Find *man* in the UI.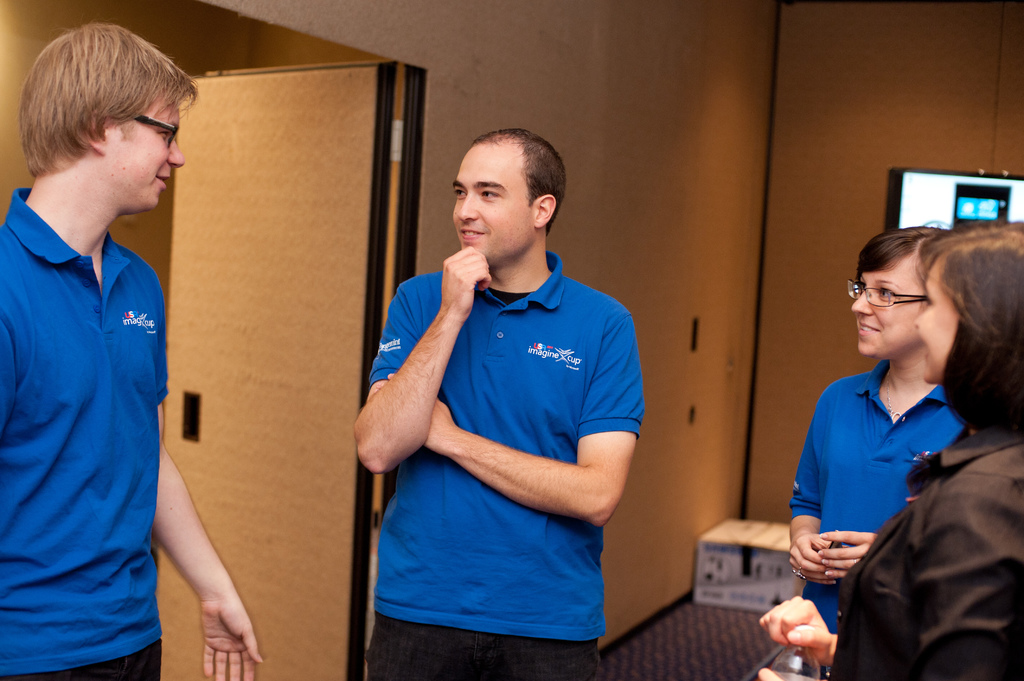
UI element at locate(0, 18, 264, 680).
